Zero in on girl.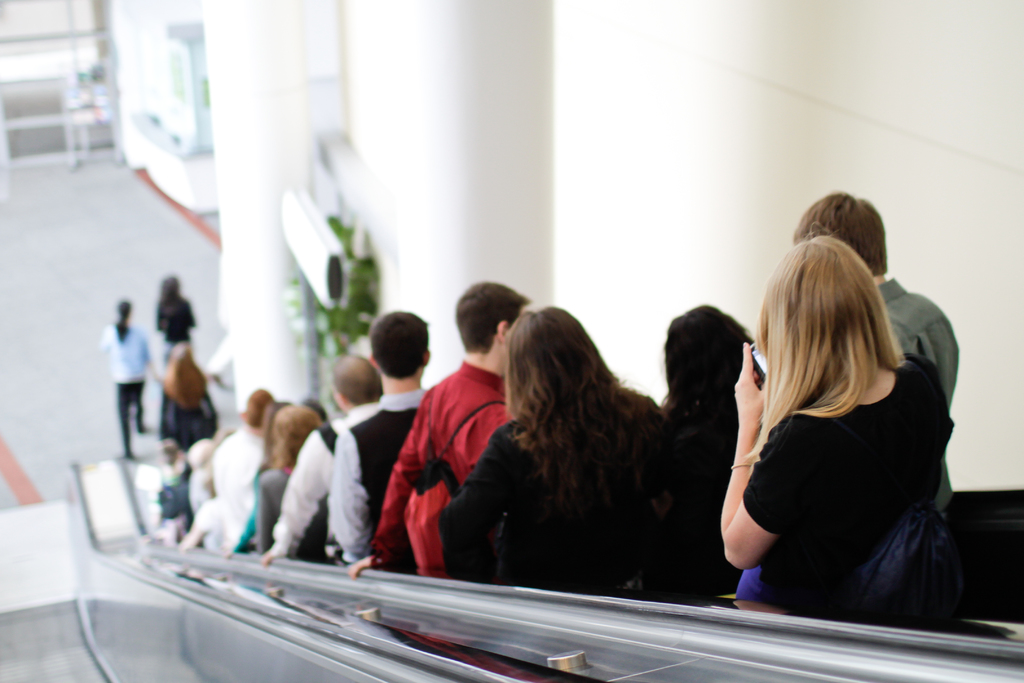
Zeroed in: x1=436 y1=298 x2=686 y2=600.
